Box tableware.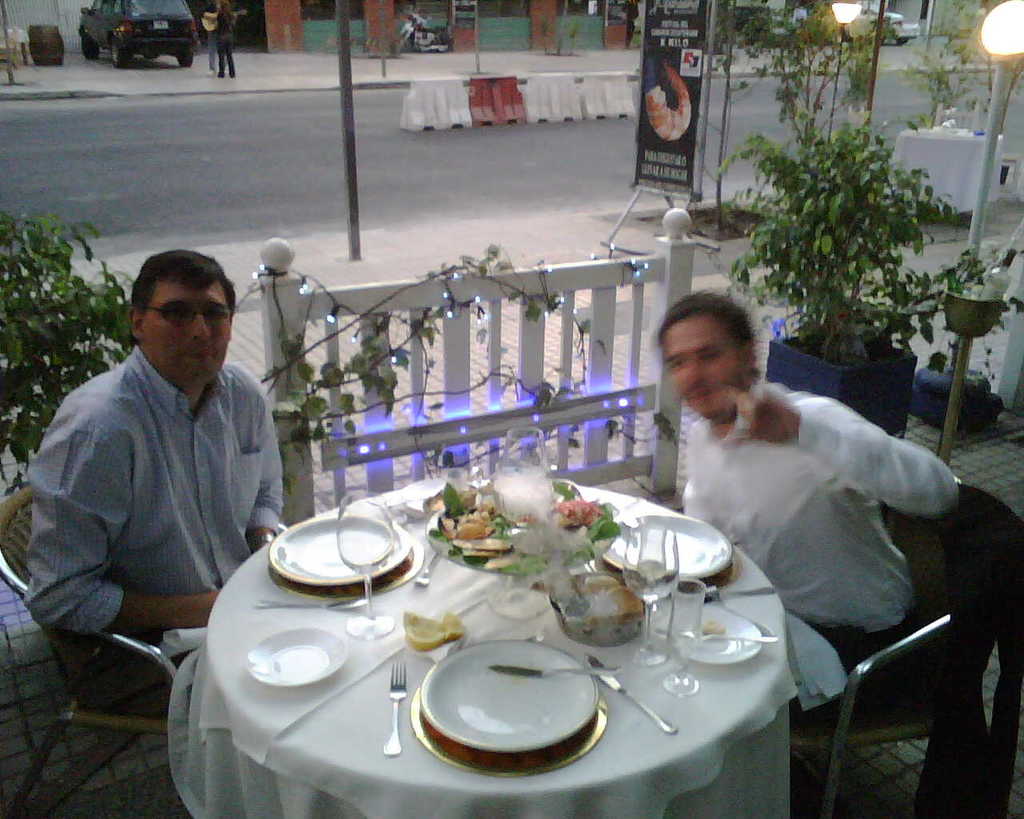
pyautogui.locateOnScreen(491, 429, 557, 621).
